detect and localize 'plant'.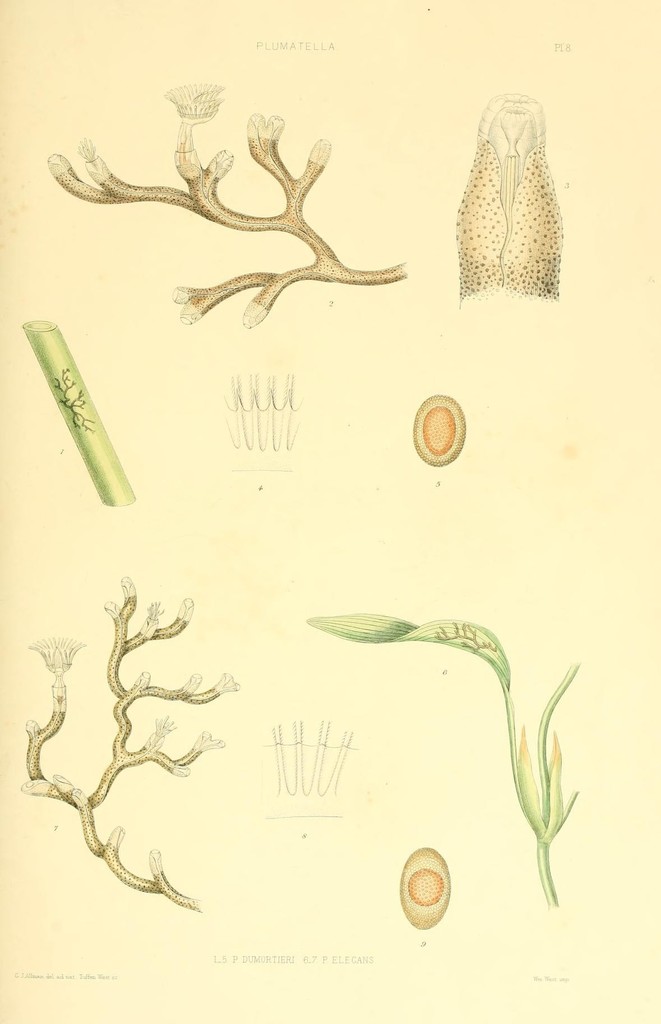
Localized at <box>22,81,393,313</box>.
